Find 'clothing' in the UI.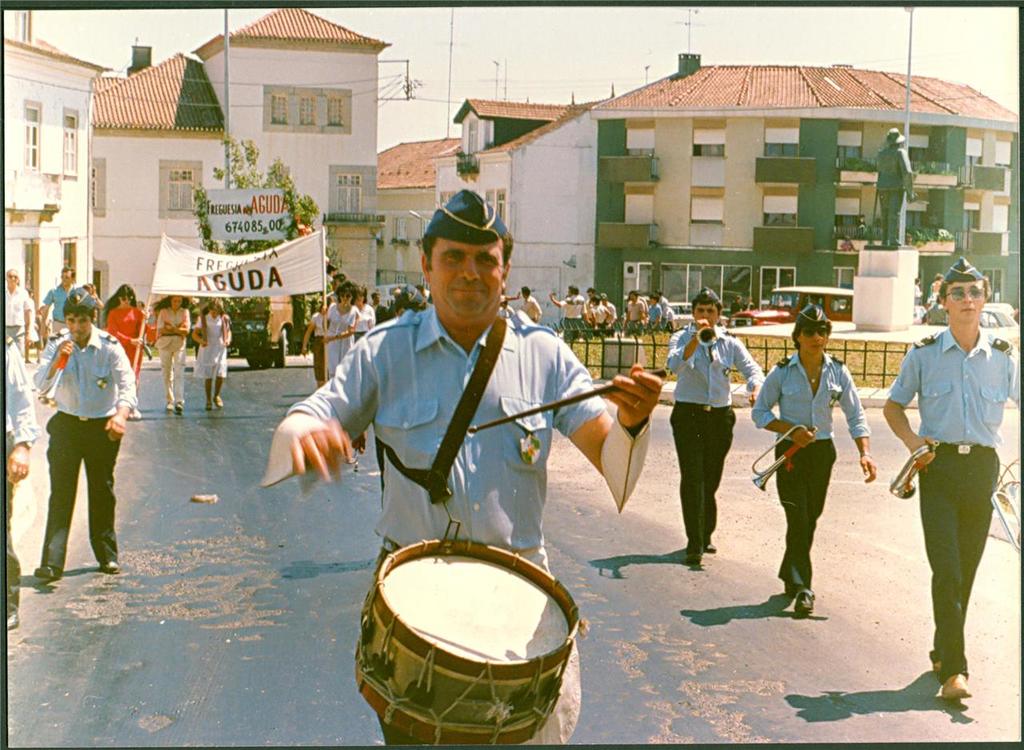
UI element at <bbox>33, 325, 145, 583</bbox>.
